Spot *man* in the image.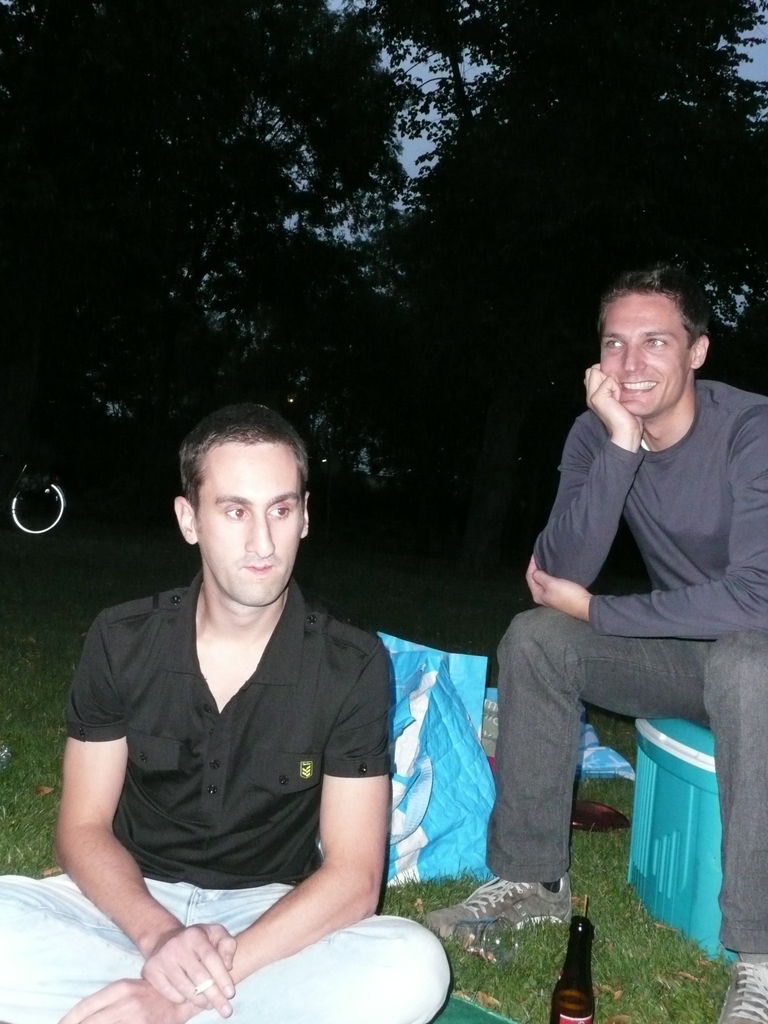
*man* found at pyautogui.locateOnScreen(420, 267, 767, 1023).
